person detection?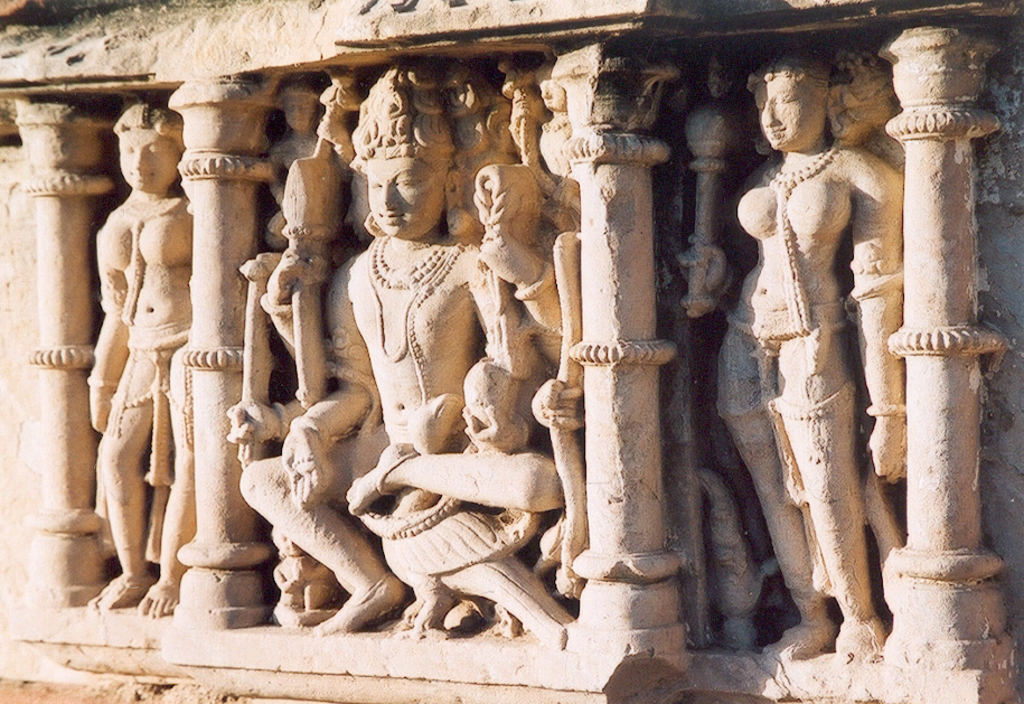
rect(87, 101, 192, 621)
